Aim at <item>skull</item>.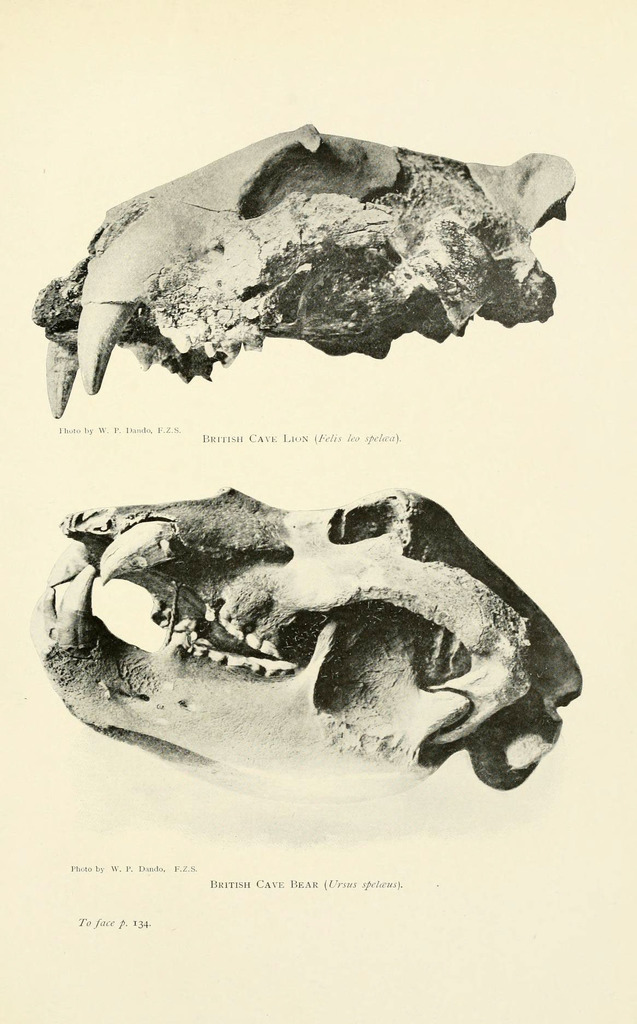
Aimed at pyautogui.locateOnScreen(4, 132, 609, 417).
